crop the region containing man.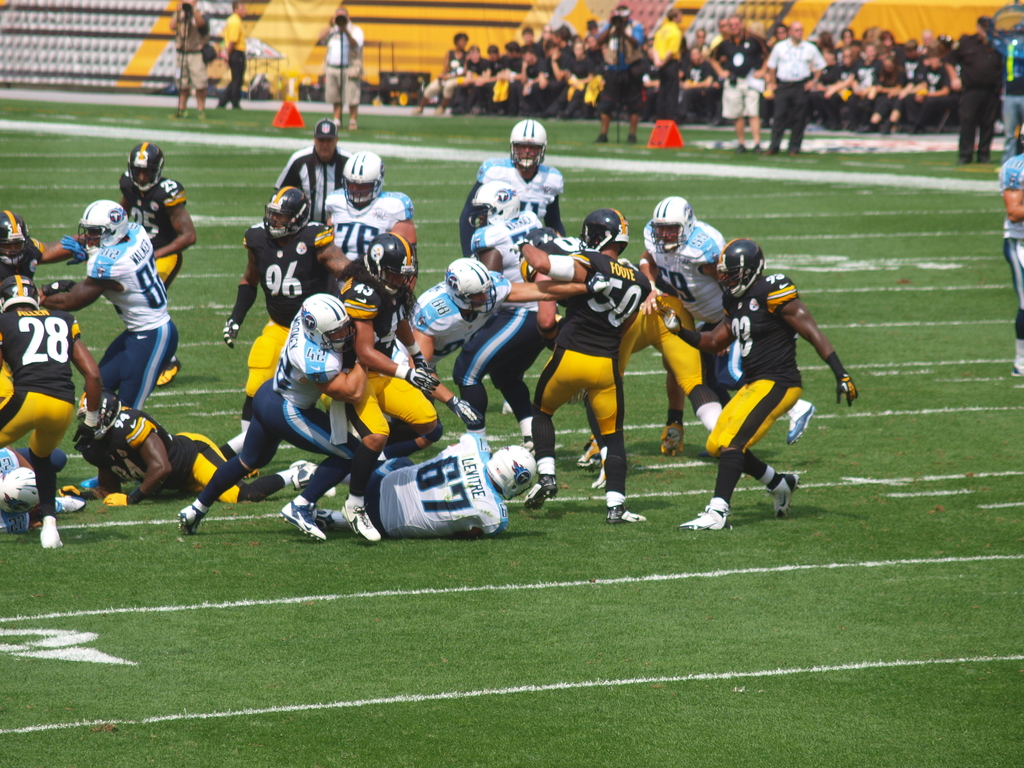
Crop region: BBox(332, 229, 483, 458).
